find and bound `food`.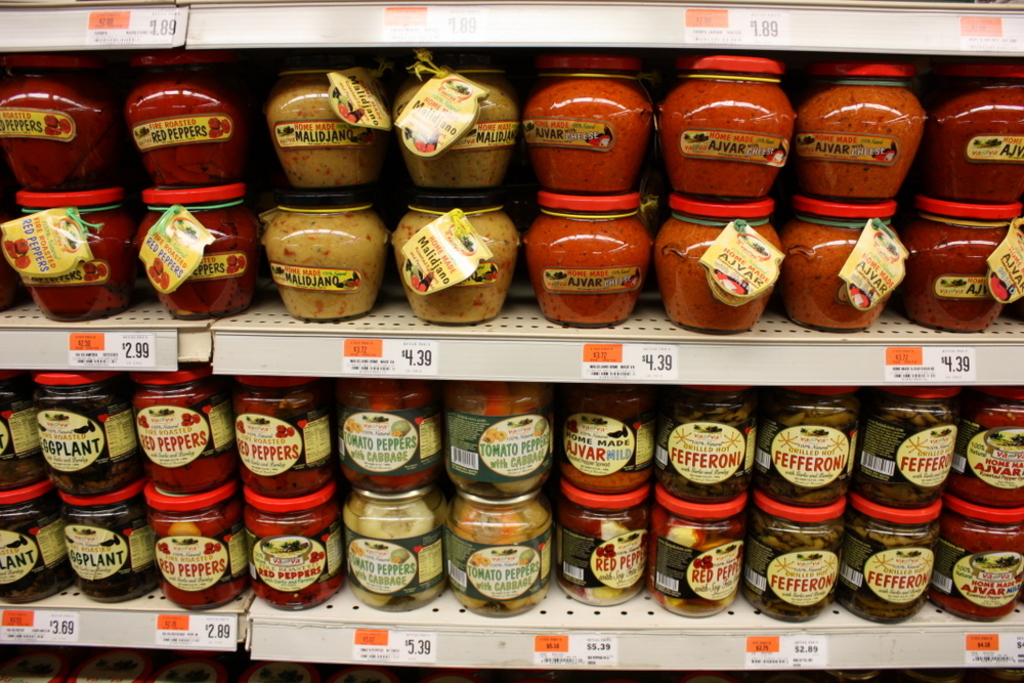
Bound: locate(23, 212, 134, 317).
